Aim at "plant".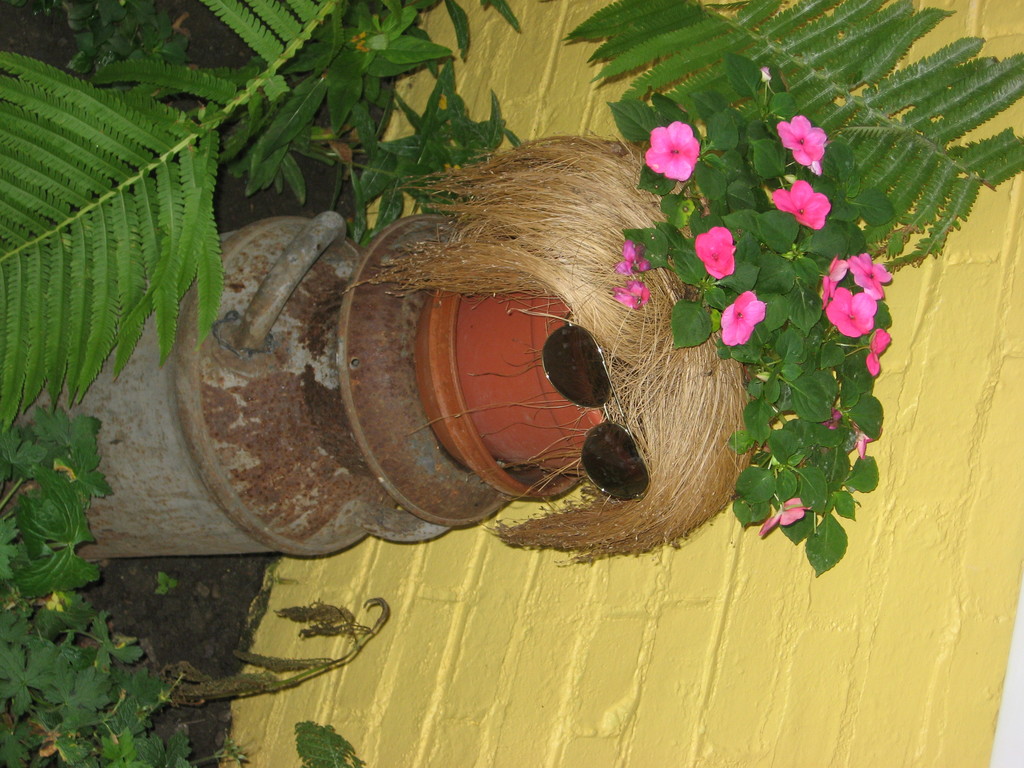
Aimed at (x1=557, y1=0, x2=1023, y2=573).
